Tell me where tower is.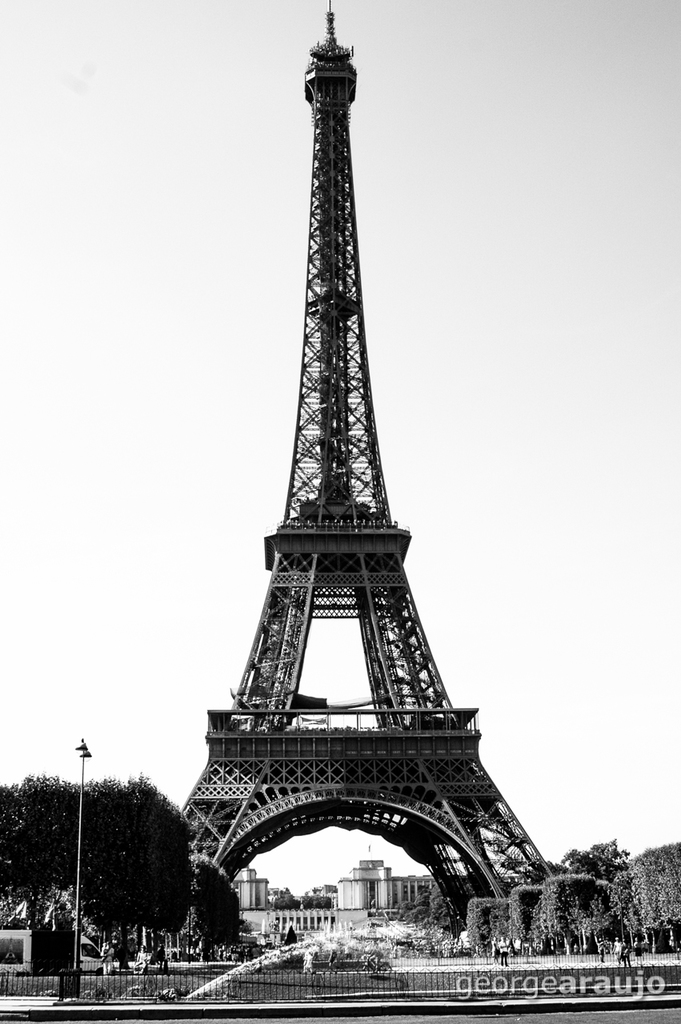
tower is at bbox=[182, 2, 555, 938].
